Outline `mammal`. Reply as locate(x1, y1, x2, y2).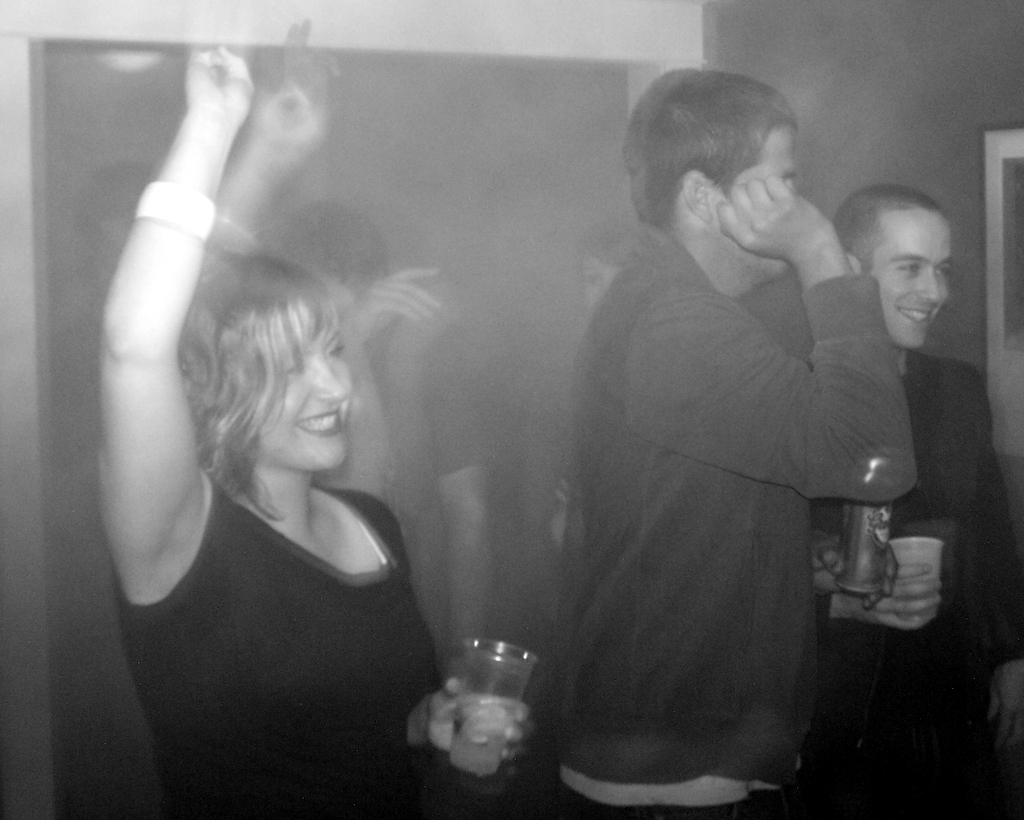
locate(828, 183, 1011, 819).
